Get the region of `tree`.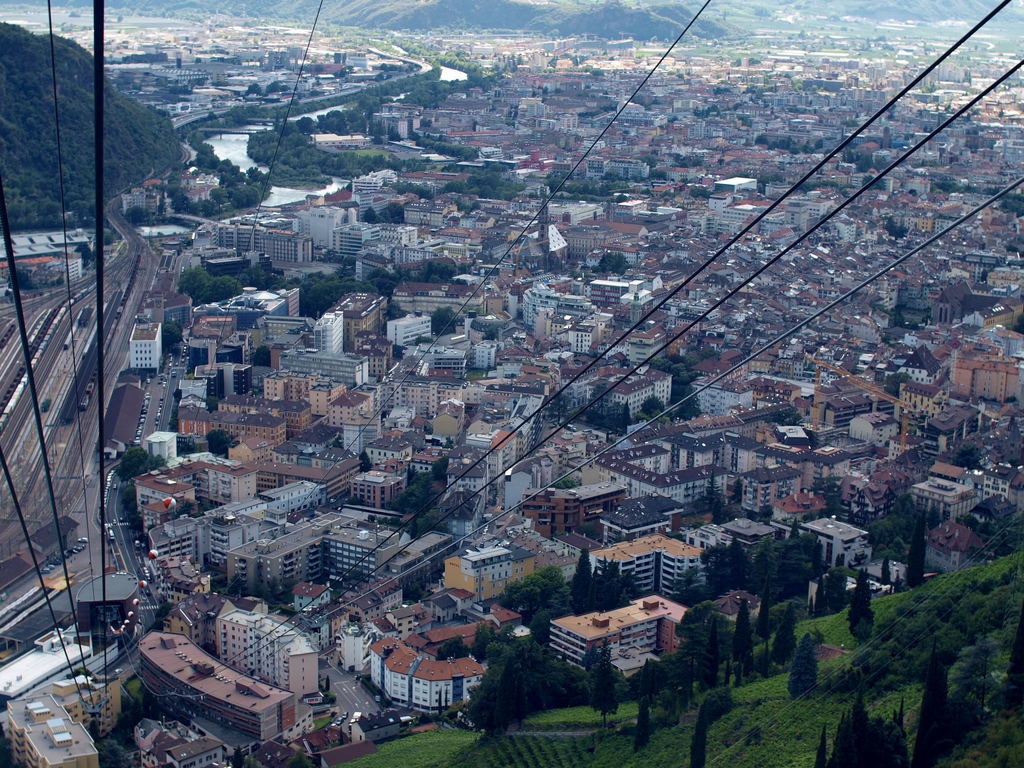
{"x1": 246, "y1": 118, "x2": 339, "y2": 179}.
